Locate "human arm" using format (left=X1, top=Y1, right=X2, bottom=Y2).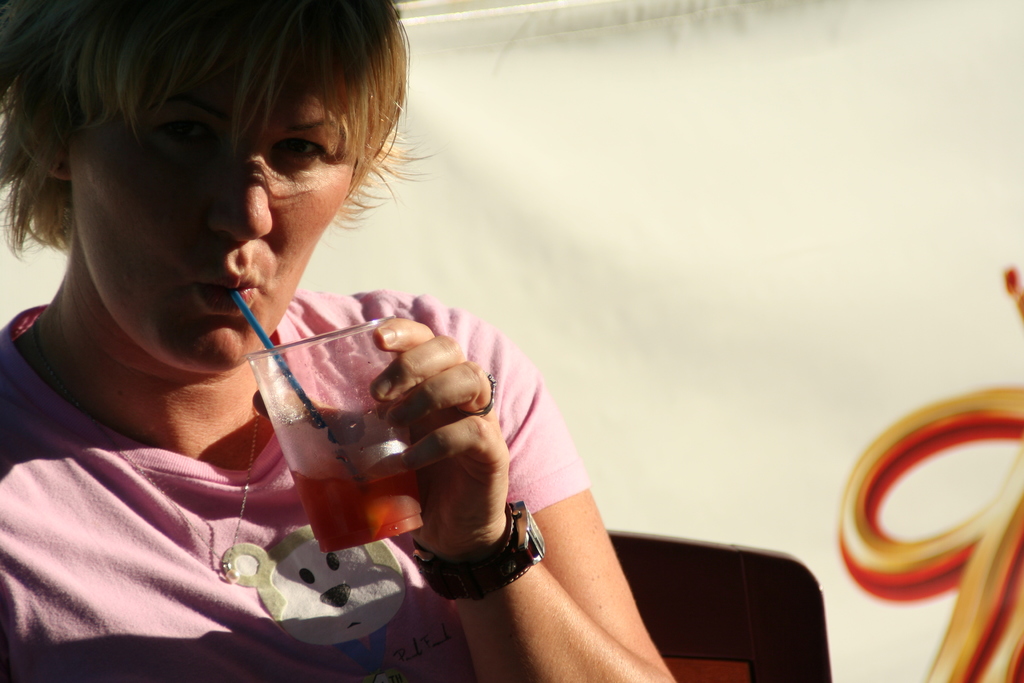
(left=360, top=279, right=646, bottom=666).
